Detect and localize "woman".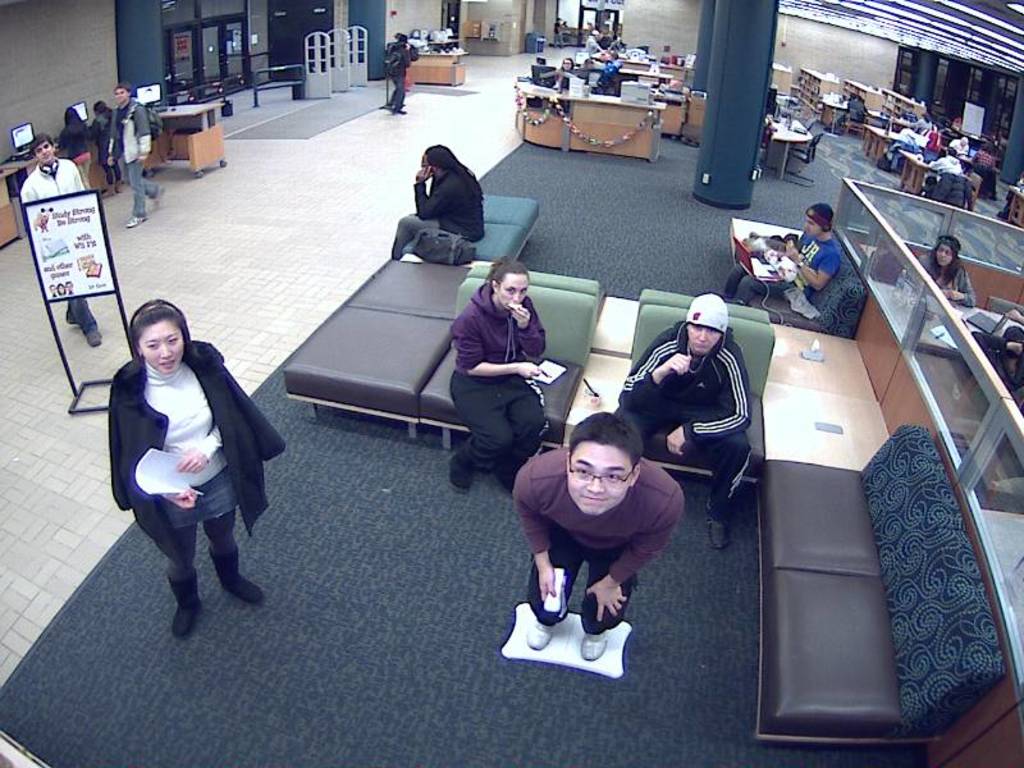
Localized at (90,96,125,195).
